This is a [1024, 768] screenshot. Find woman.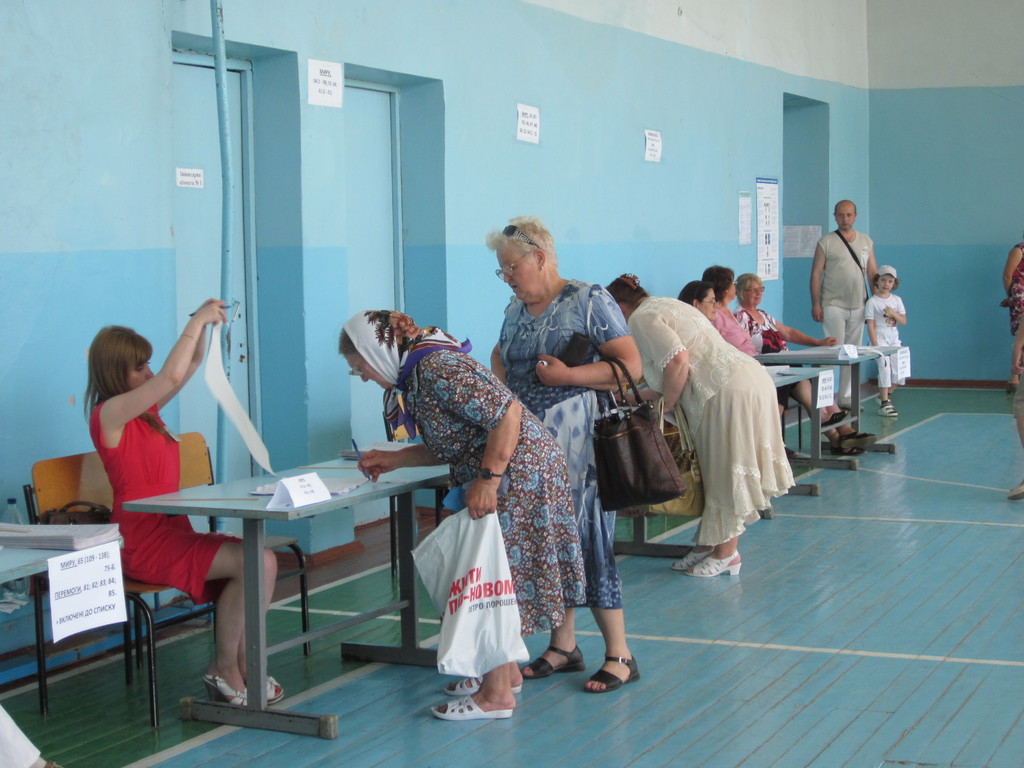
Bounding box: 488:202:641:700.
